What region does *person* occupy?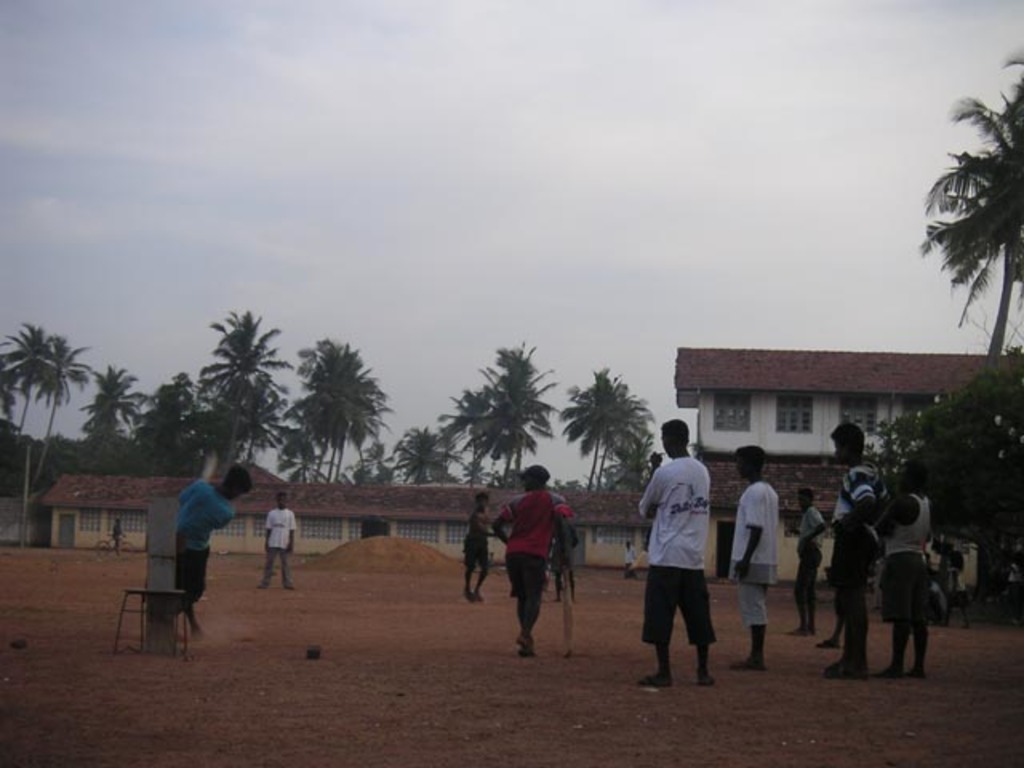
459, 483, 510, 606.
